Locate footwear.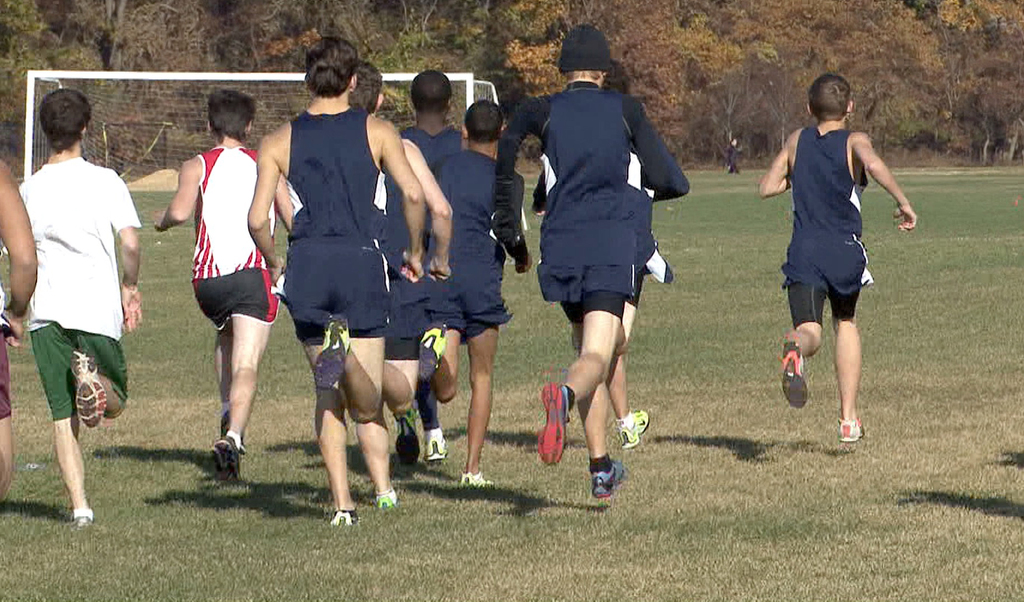
Bounding box: 374, 487, 399, 514.
